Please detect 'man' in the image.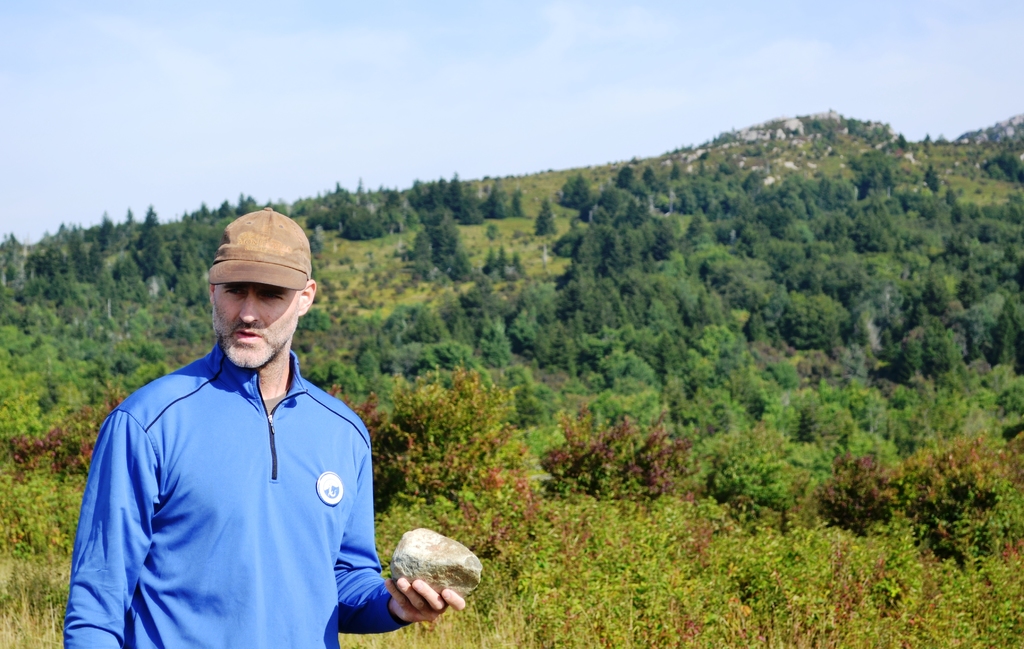
59,201,465,648.
